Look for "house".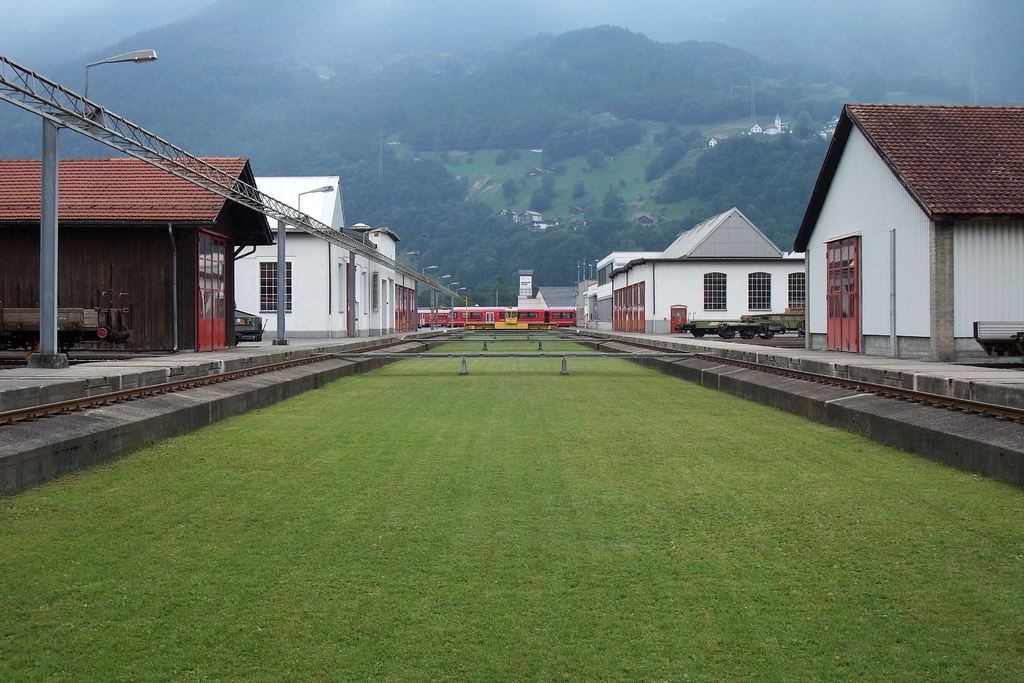
Found: rect(564, 254, 607, 330).
